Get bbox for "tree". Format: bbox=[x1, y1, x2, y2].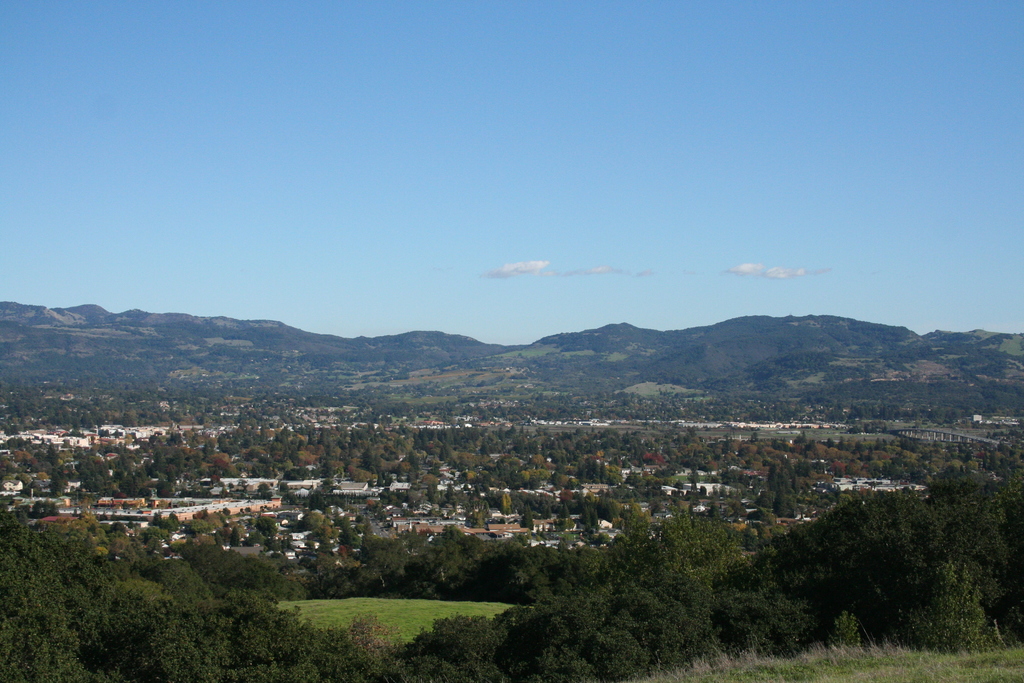
bbox=[357, 515, 377, 565].
